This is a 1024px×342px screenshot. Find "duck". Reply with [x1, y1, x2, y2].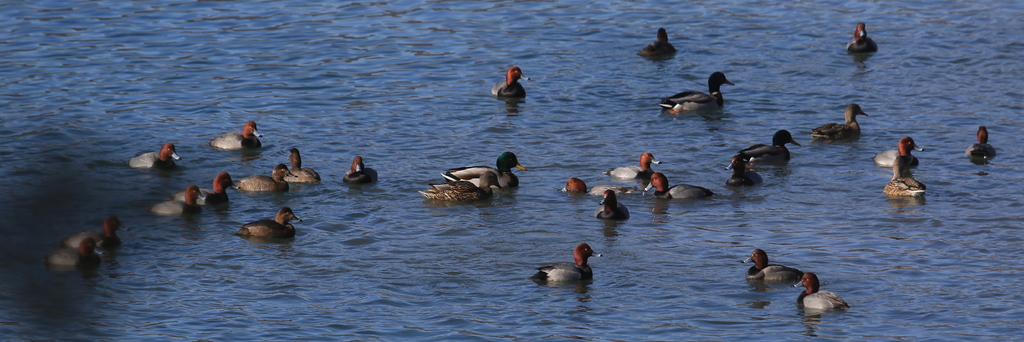
[424, 147, 525, 202].
